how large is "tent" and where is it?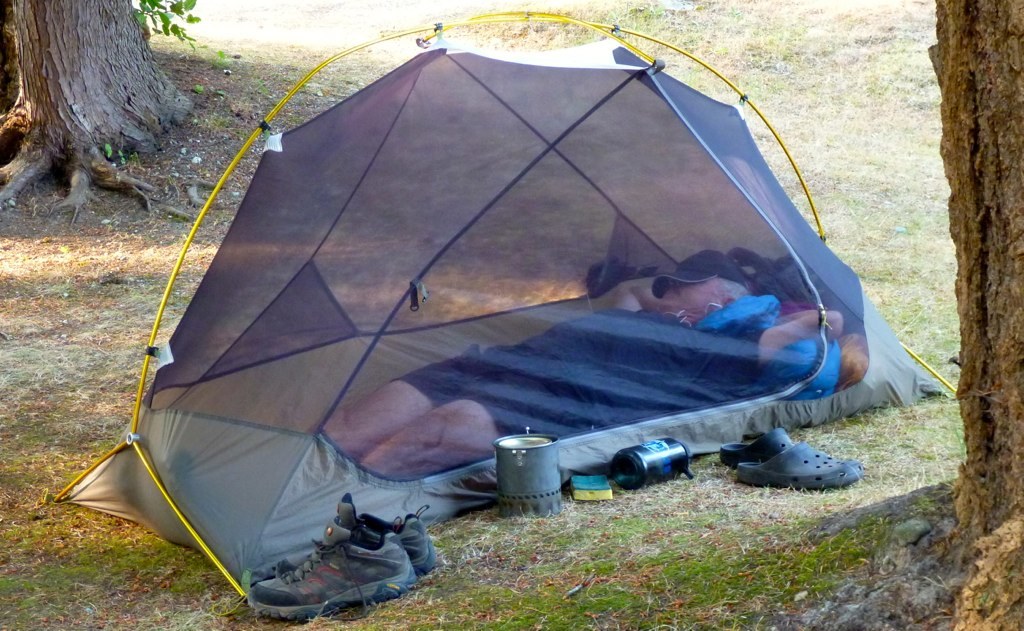
Bounding box: (left=7, top=39, right=913, bottom=565).
